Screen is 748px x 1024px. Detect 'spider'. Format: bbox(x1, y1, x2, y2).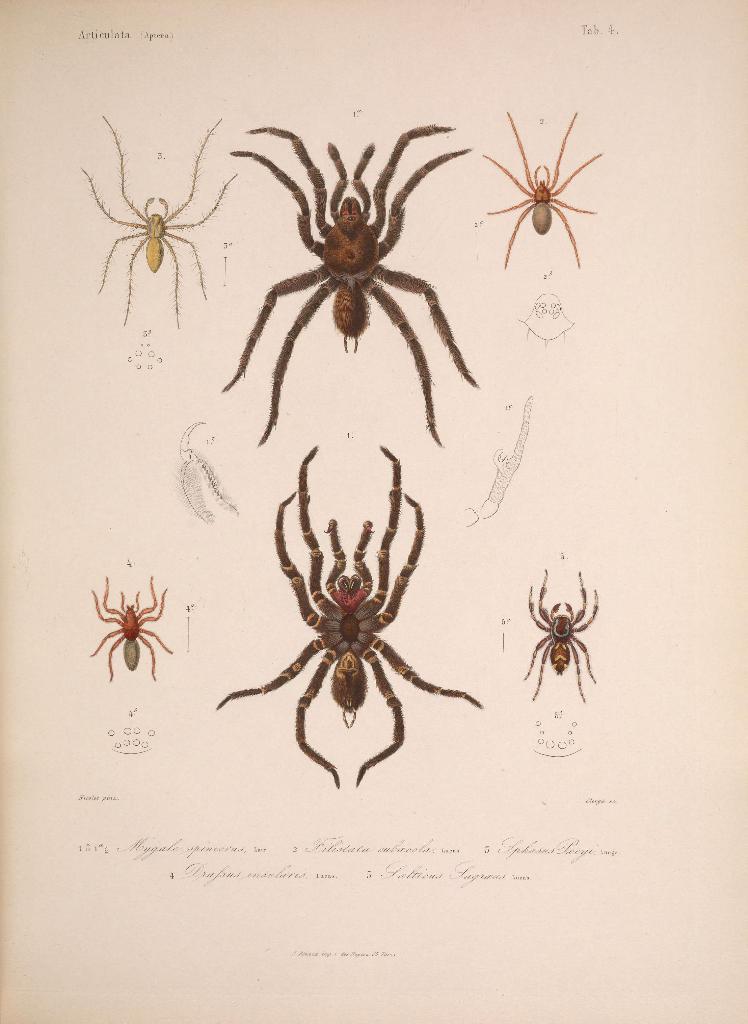
bbox(478, 108, 606, 265).
